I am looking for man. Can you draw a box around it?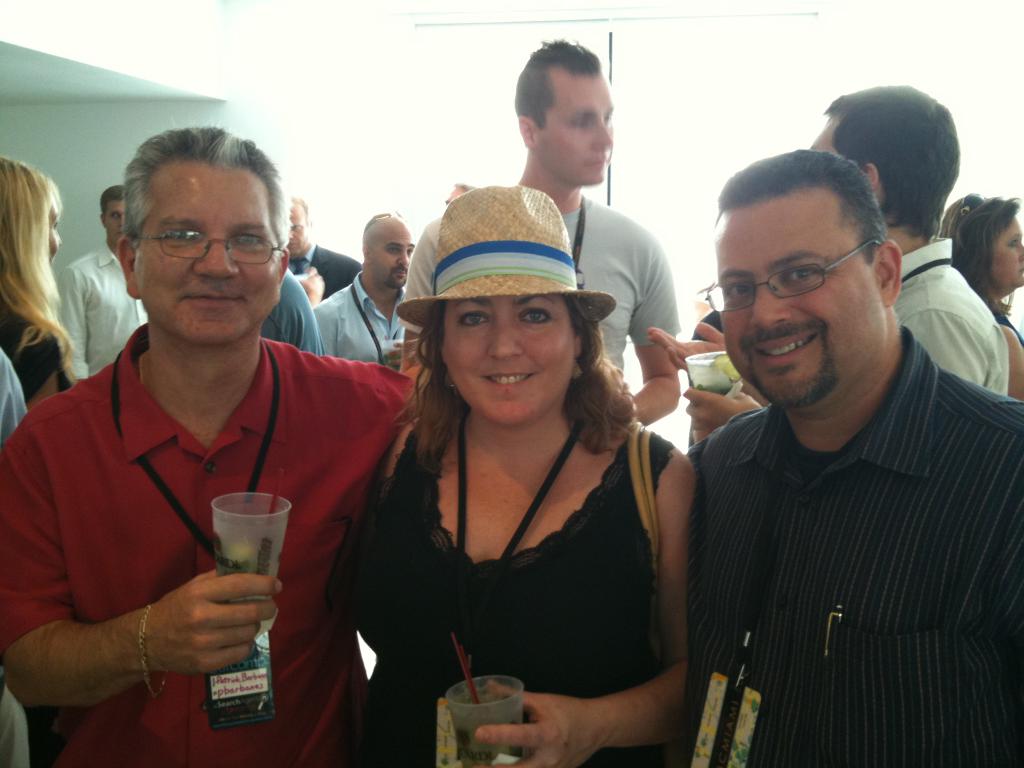
Sure, the bounding box is x1=0 y1=124 x2=424 y2=767.
